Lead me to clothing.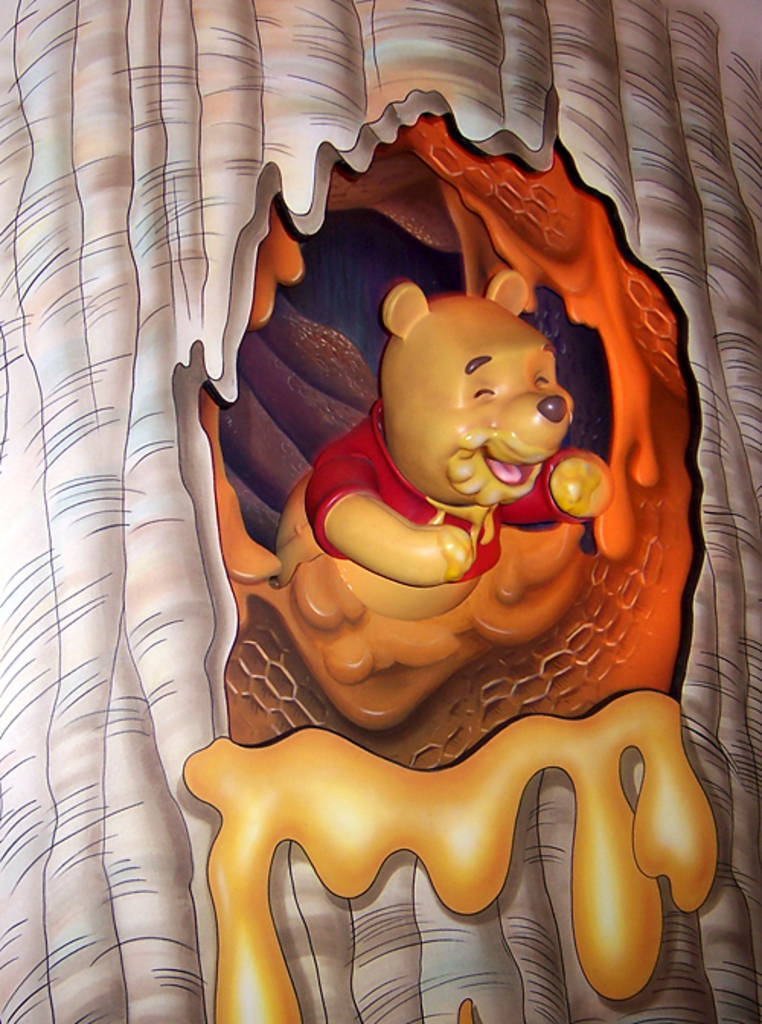
Lead to 264/401/613/567.
